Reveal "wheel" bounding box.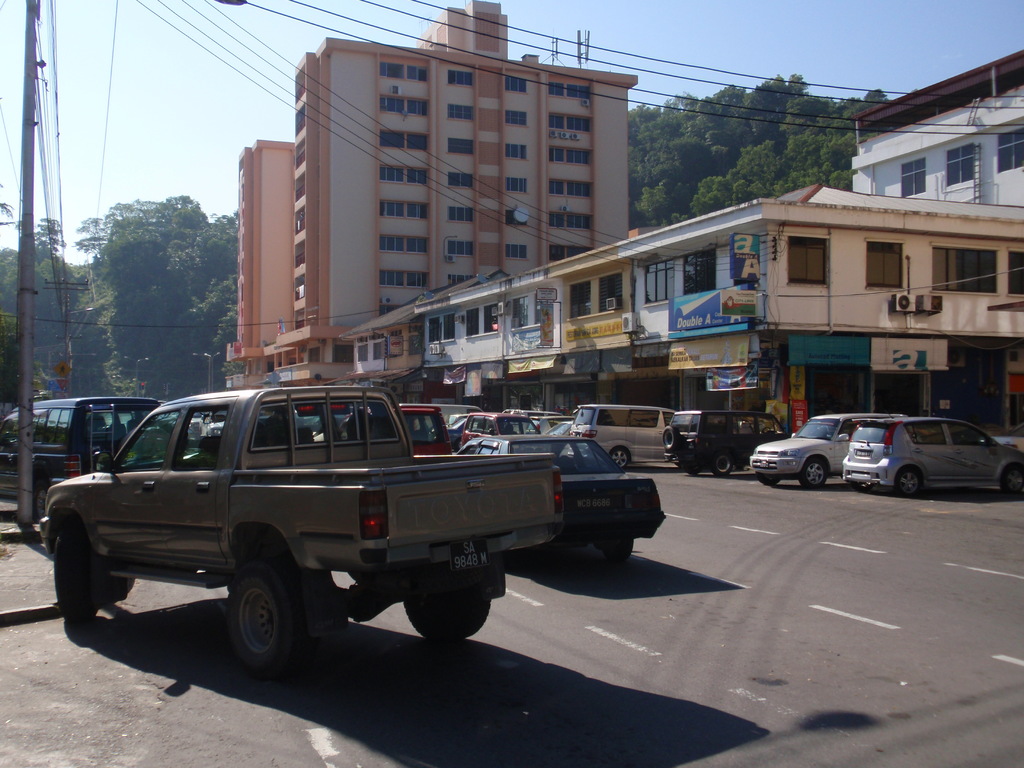
Revealed: bbox=[51, 527, 99, 624].
